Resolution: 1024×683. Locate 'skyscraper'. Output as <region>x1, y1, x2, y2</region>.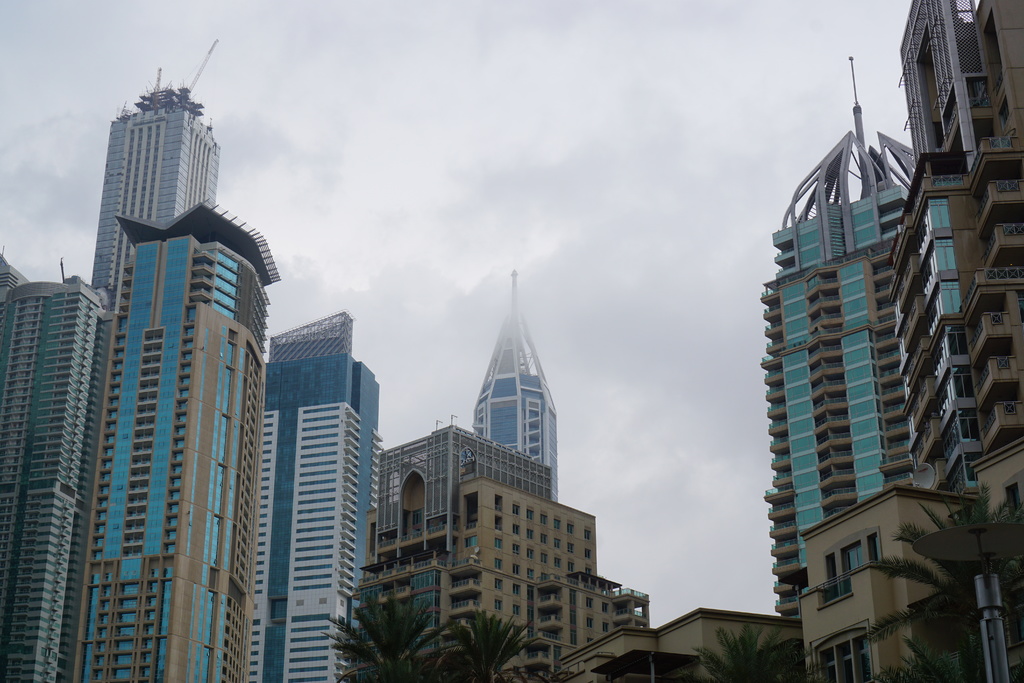
<region>241, 313, 384, 682</region>.
